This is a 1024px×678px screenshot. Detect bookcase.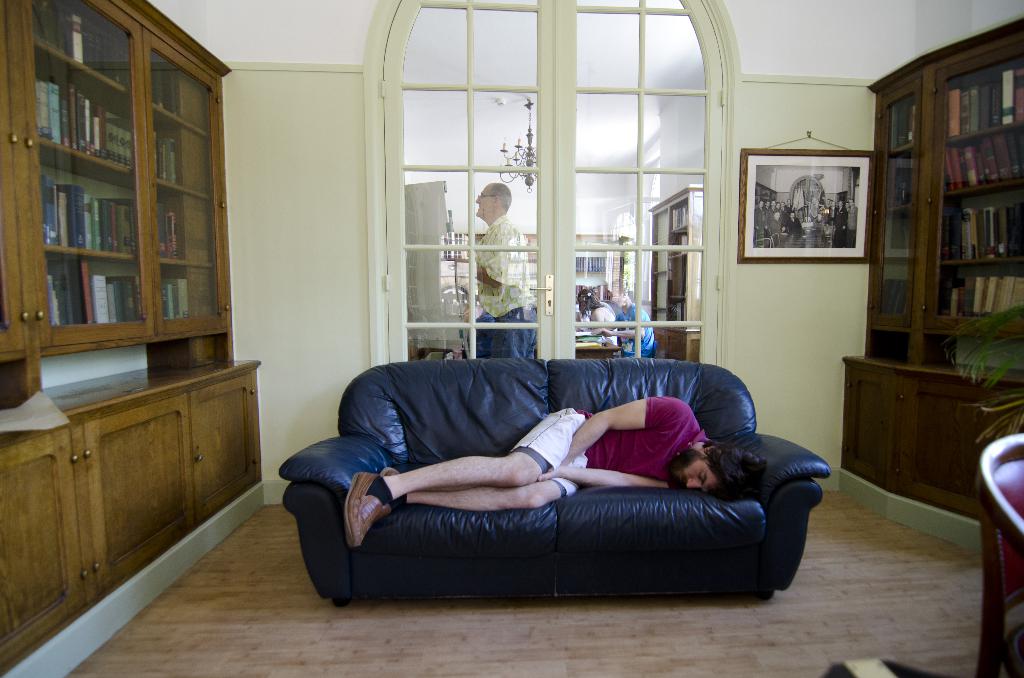
(left=6, top=22, right=237, bottom=407).
